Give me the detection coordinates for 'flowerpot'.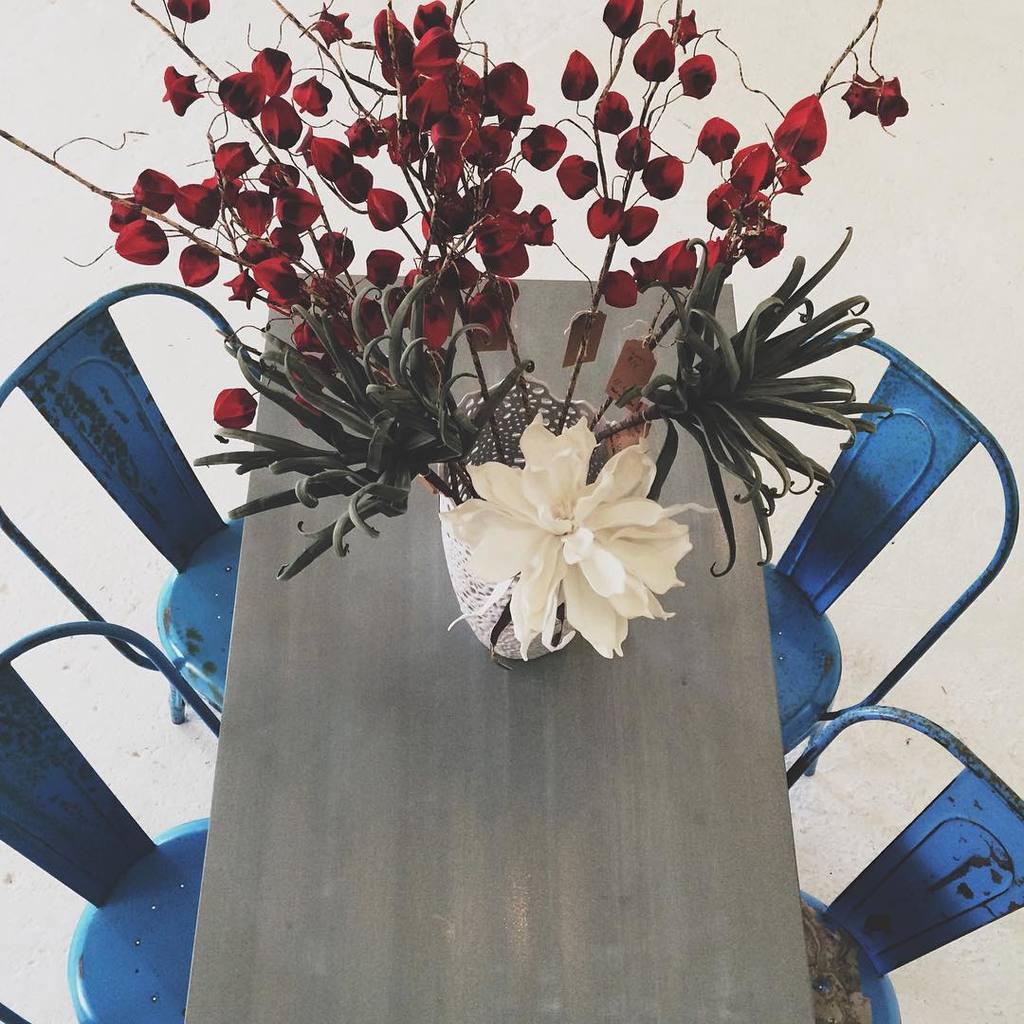
box=[438, 375, 654, 661].
